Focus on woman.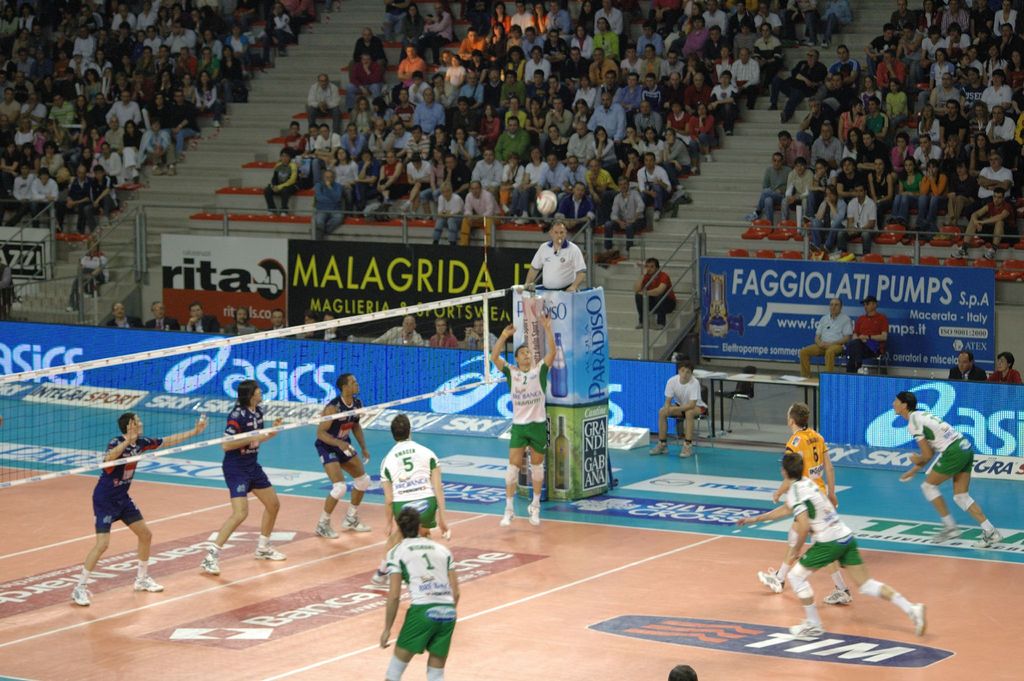
Focused at bbox=(80, 165, 120, 234).
